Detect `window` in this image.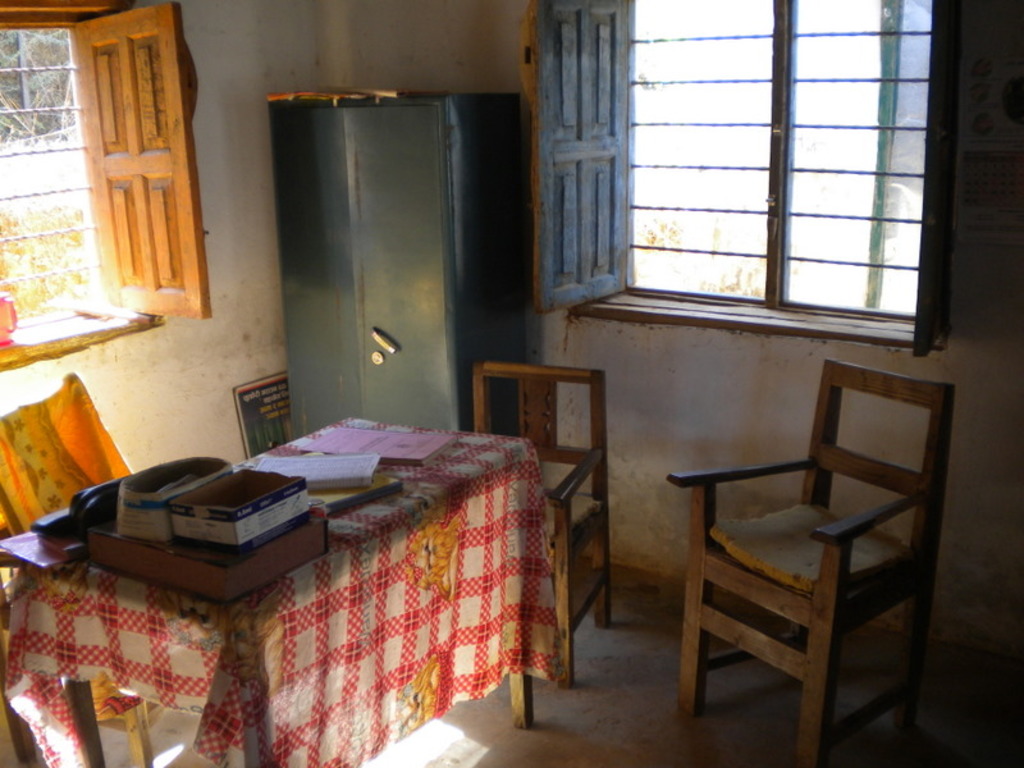
Detection: <region>632, 0, 946, 323</region>.
